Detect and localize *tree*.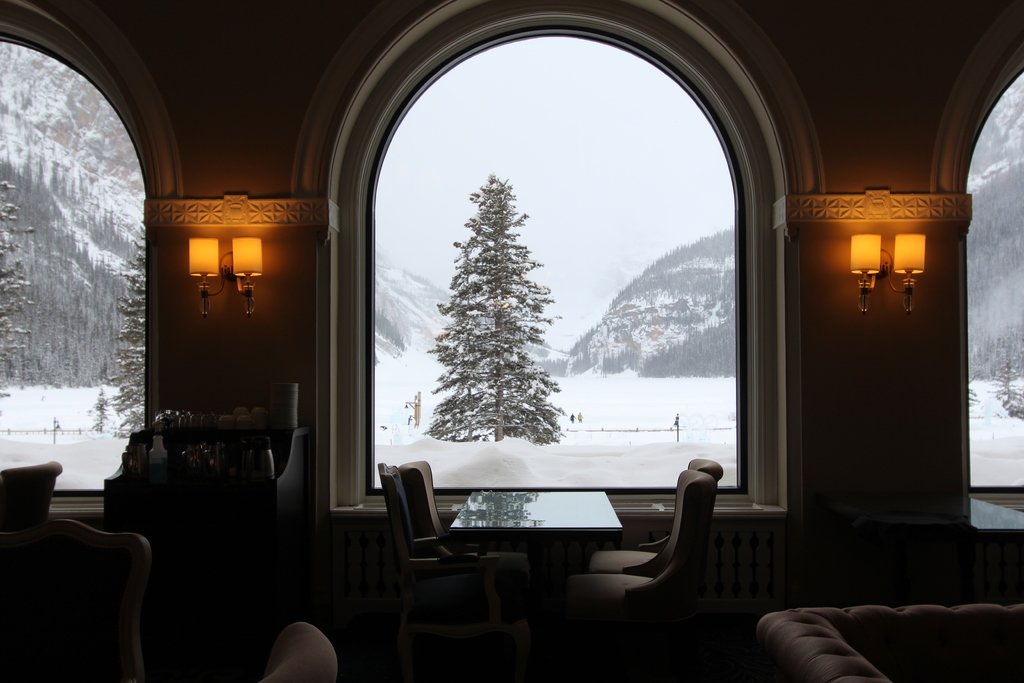
Localized at 4/171/32/378.
